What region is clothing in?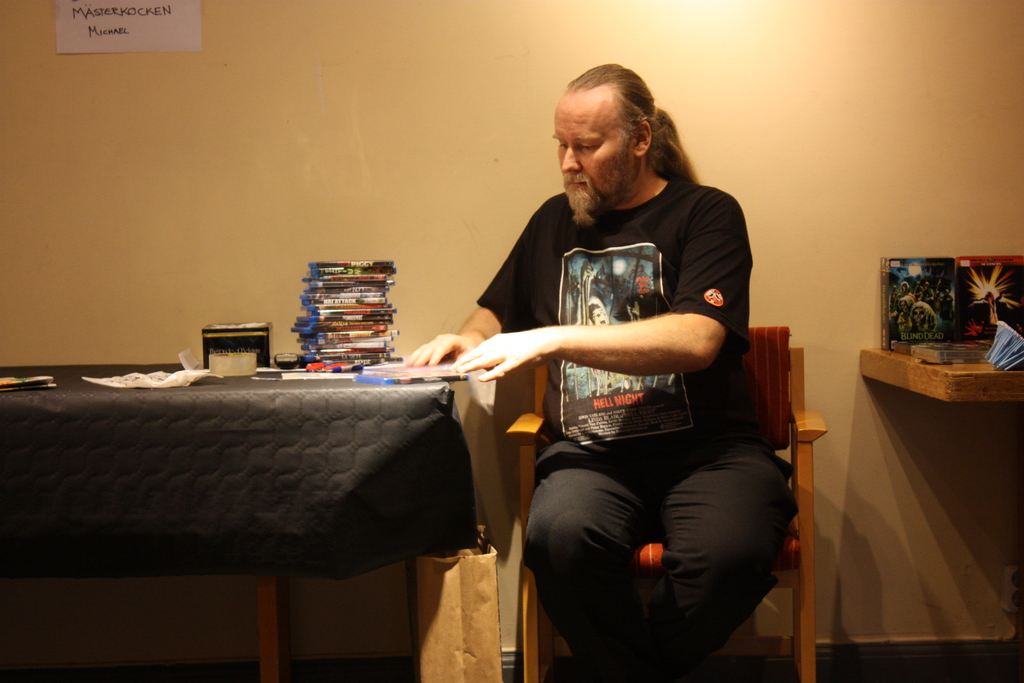
(490, 116, 793, 657).
